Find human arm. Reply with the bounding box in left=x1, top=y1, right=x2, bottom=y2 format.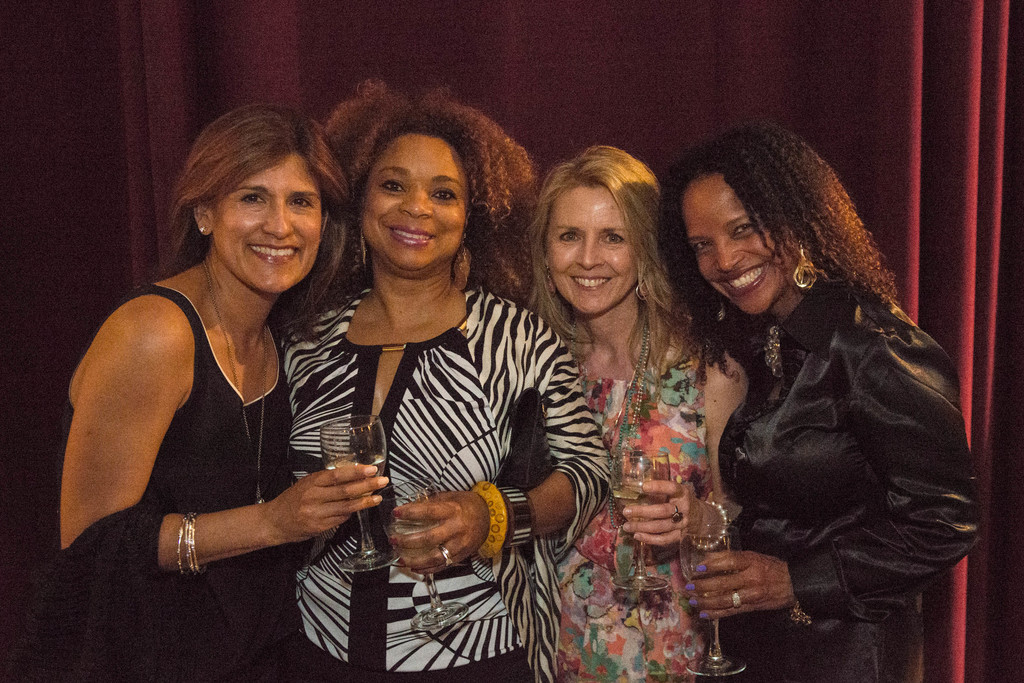
left=687, top=325, right=985, bottom=638.
